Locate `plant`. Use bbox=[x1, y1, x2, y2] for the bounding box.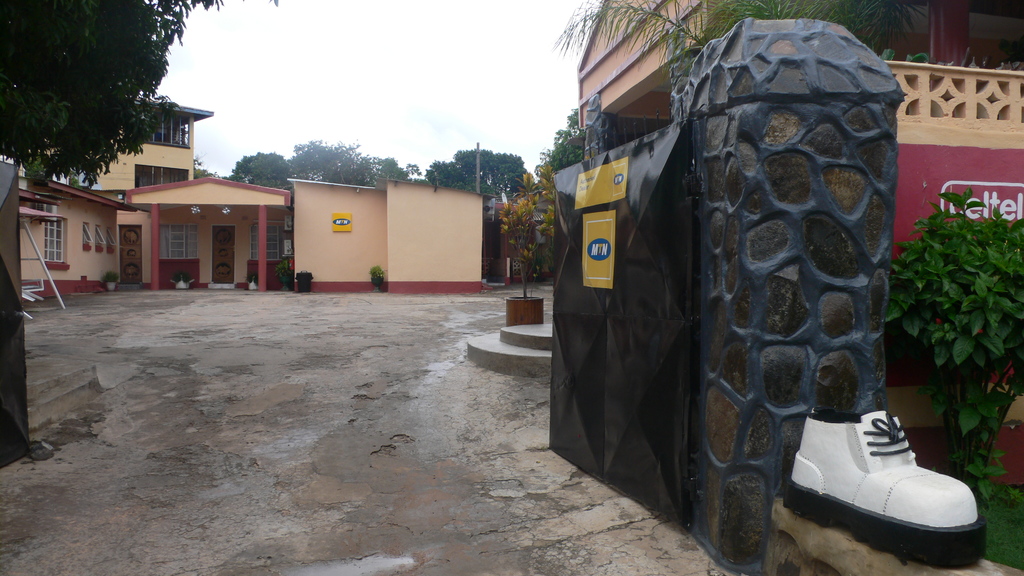
bbox=[367, 262, 384, 281].
